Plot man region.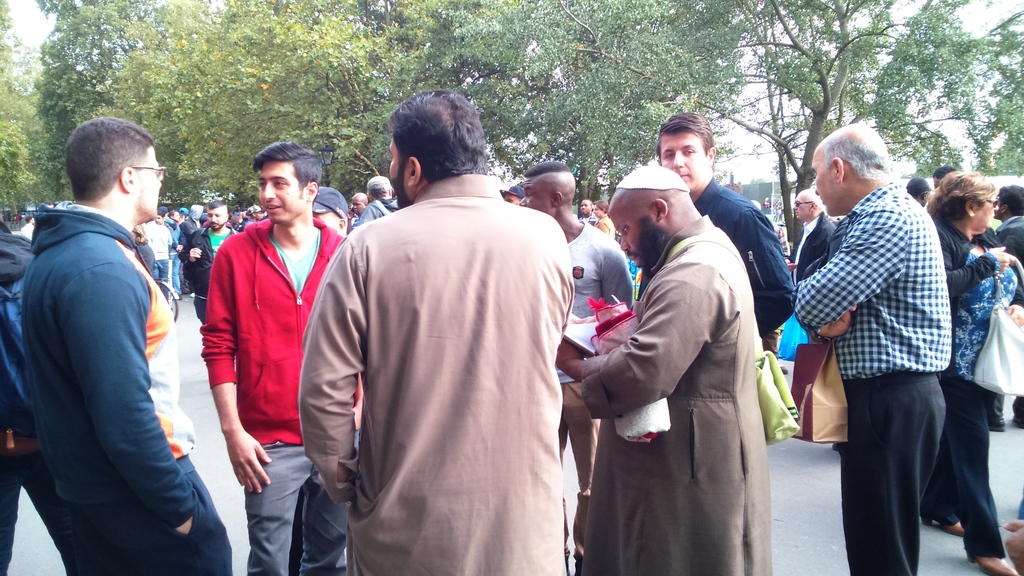
Plotted at x1=308 y1=81 x2=567 y2=575.
